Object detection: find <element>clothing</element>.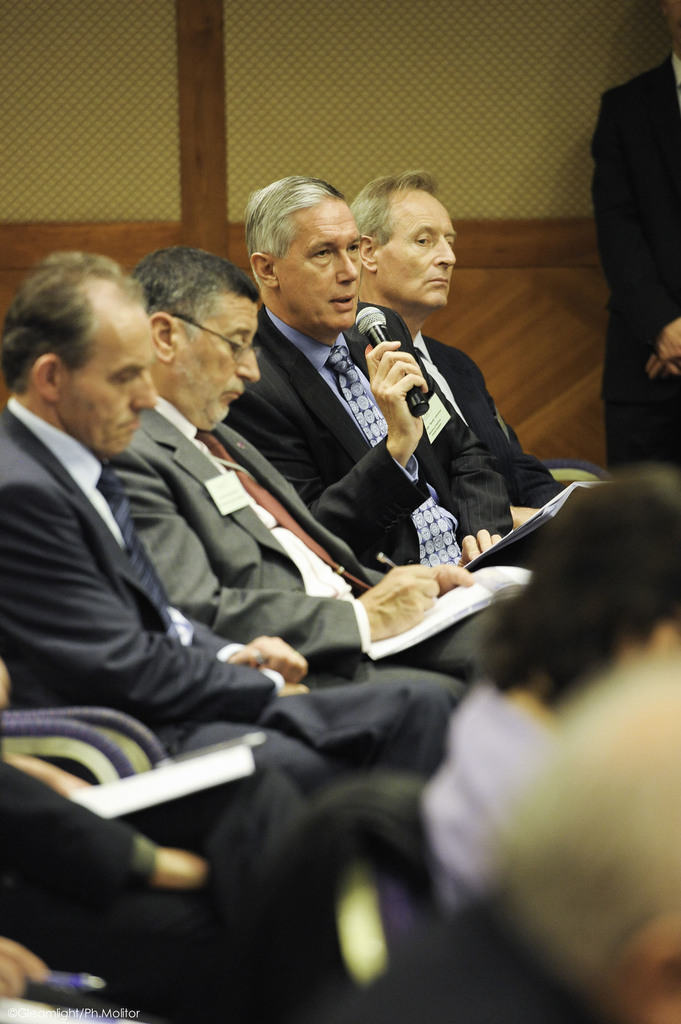
bbox(0, 764, 211, 1010).
